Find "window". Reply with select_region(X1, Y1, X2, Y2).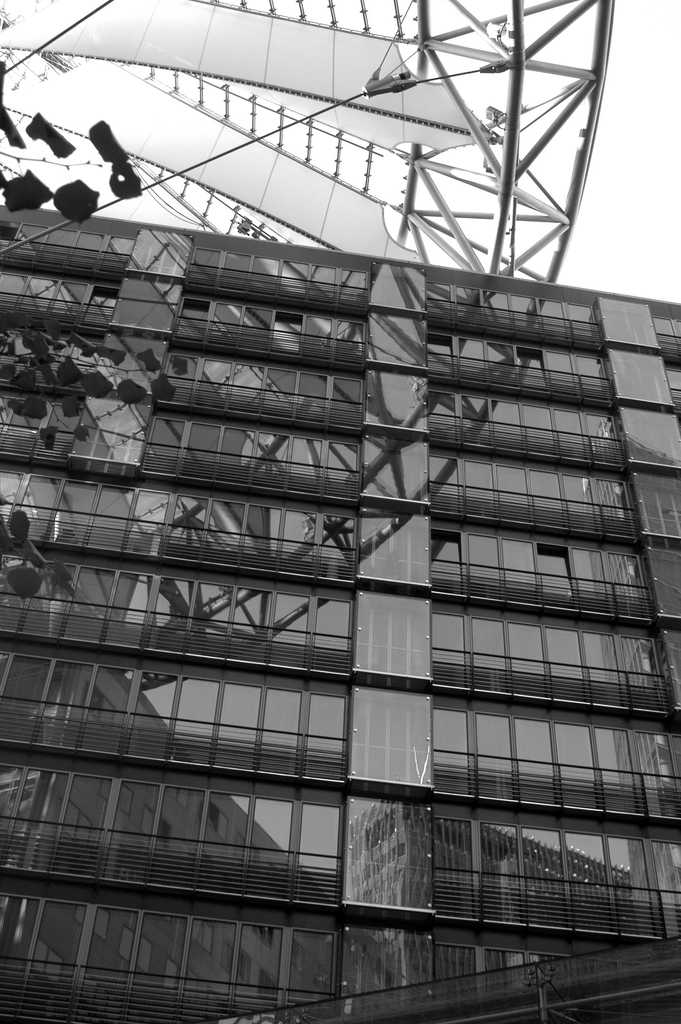
select_region(428, 332, 616, 397).
